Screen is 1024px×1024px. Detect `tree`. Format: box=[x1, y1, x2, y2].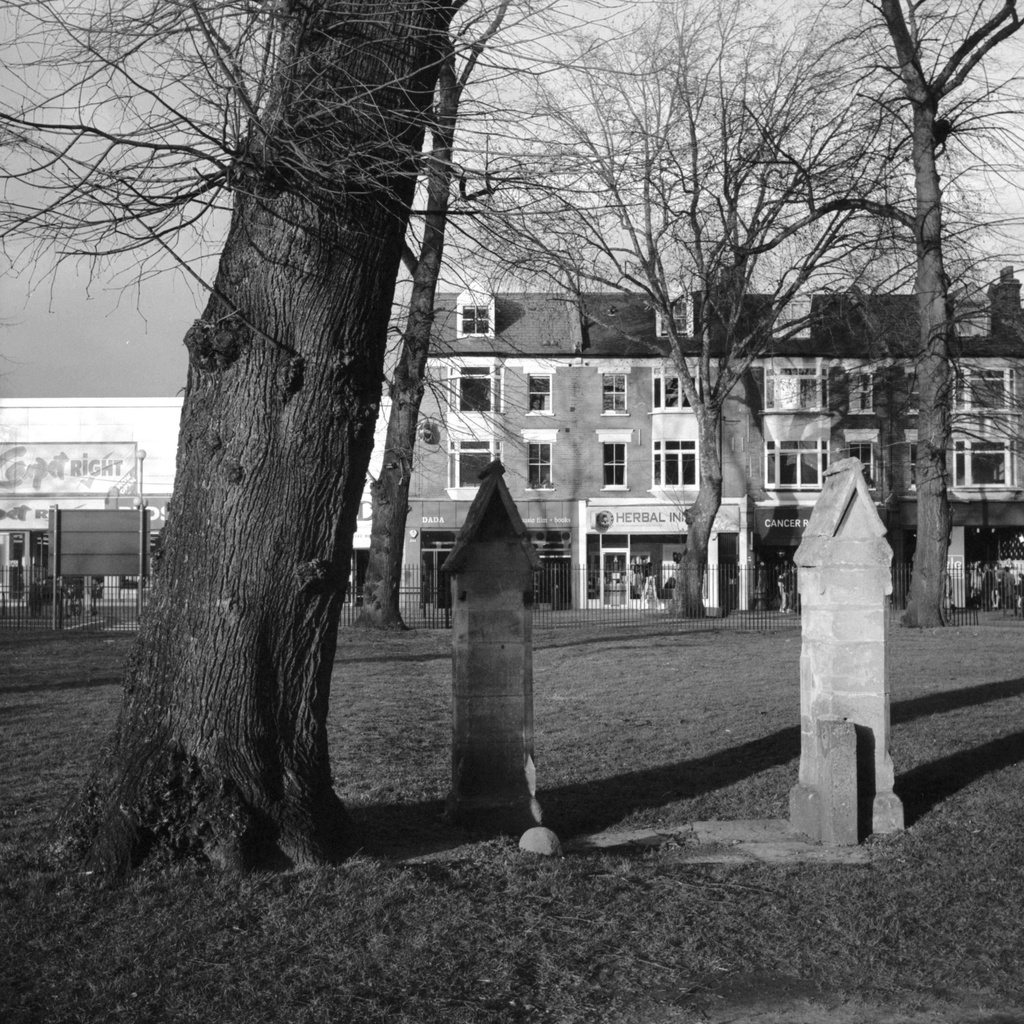
box=[196, 0, 490, 867].
